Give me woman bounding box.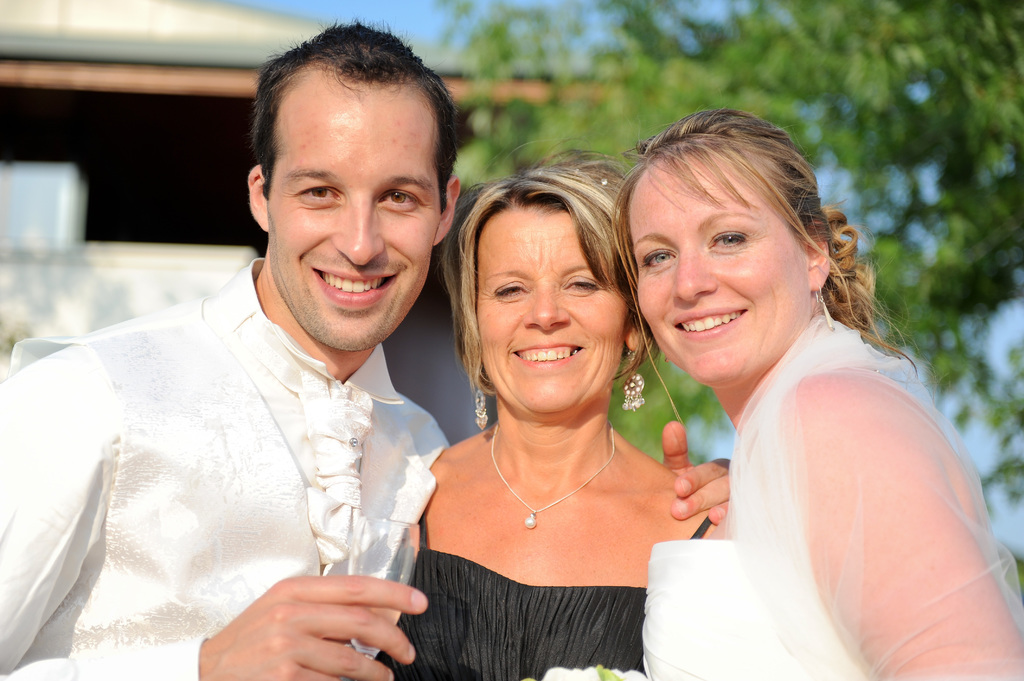
(401, 125, 723, 645).
